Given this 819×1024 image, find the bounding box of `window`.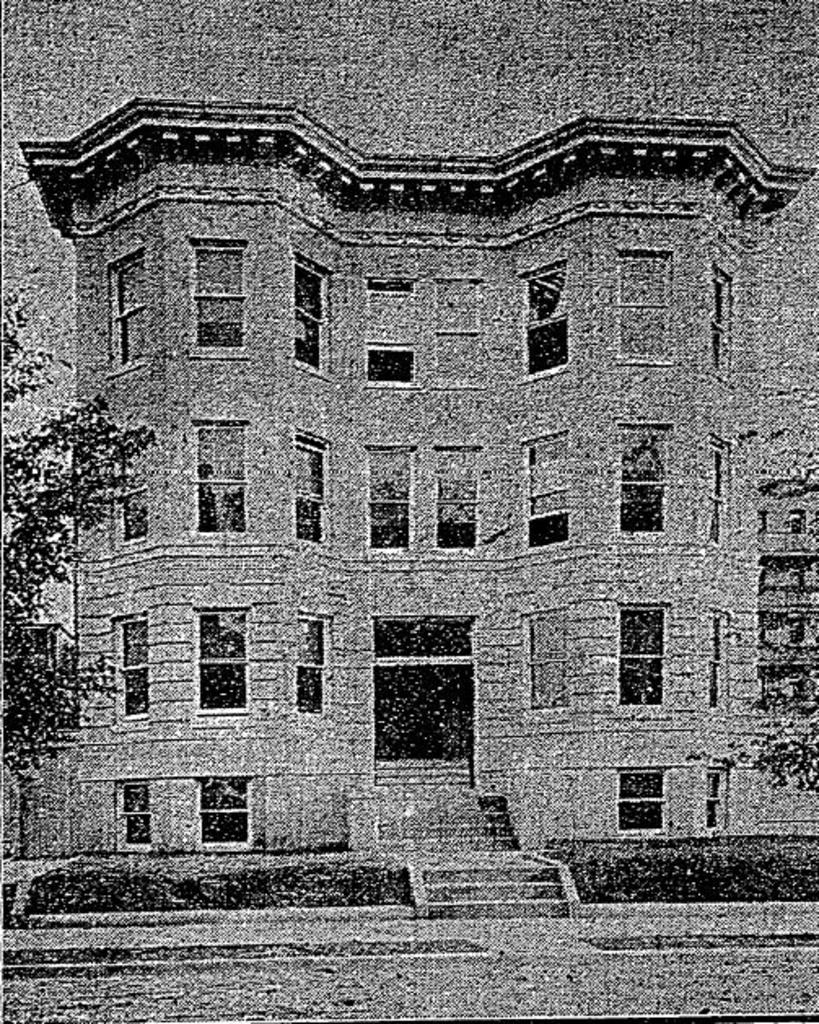
(left=101, top=267, right=151, bottom=361).
